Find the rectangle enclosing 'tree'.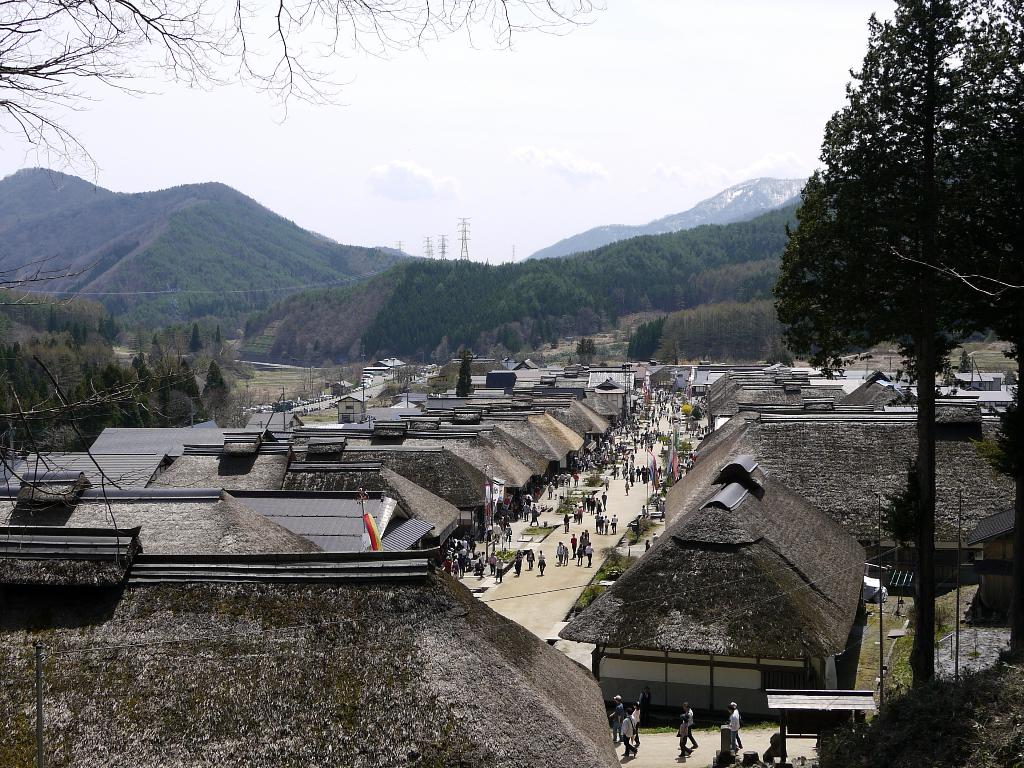
box=[955, 348, 975, 376].
